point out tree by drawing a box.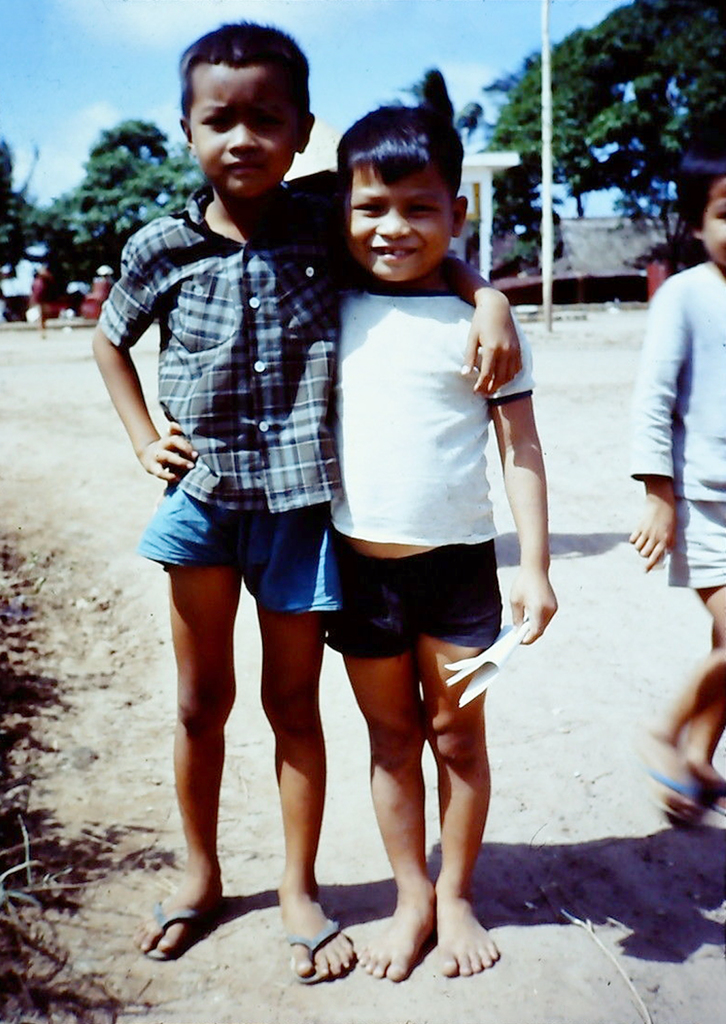
499 0 725 253.
